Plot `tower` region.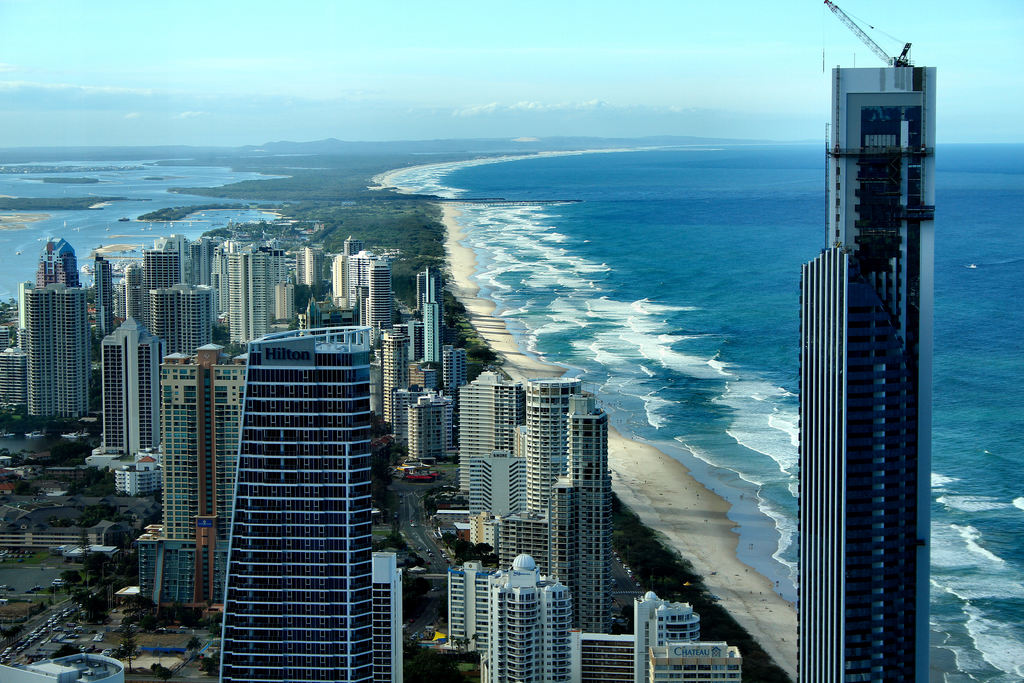
Plotted at [left=214, top=327, right=378, bottom=682].
